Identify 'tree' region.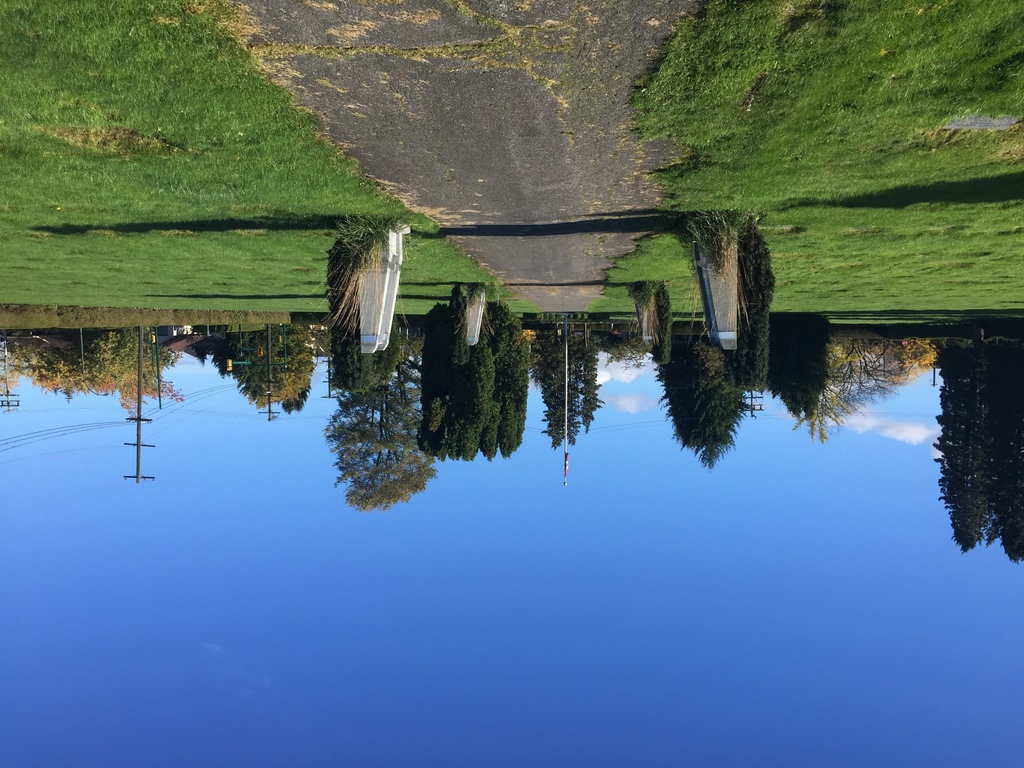
Region: x1=417, y1=300, x2=454, y2=459.
